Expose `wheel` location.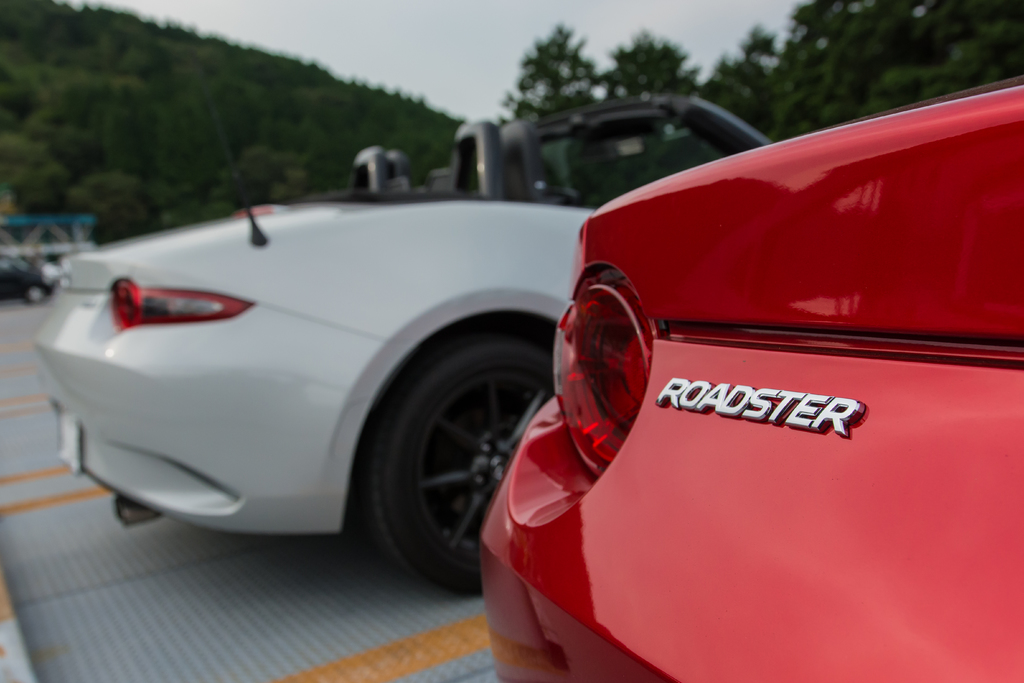
Exposed at (left=365, top=334, right=523, bottom=586).
